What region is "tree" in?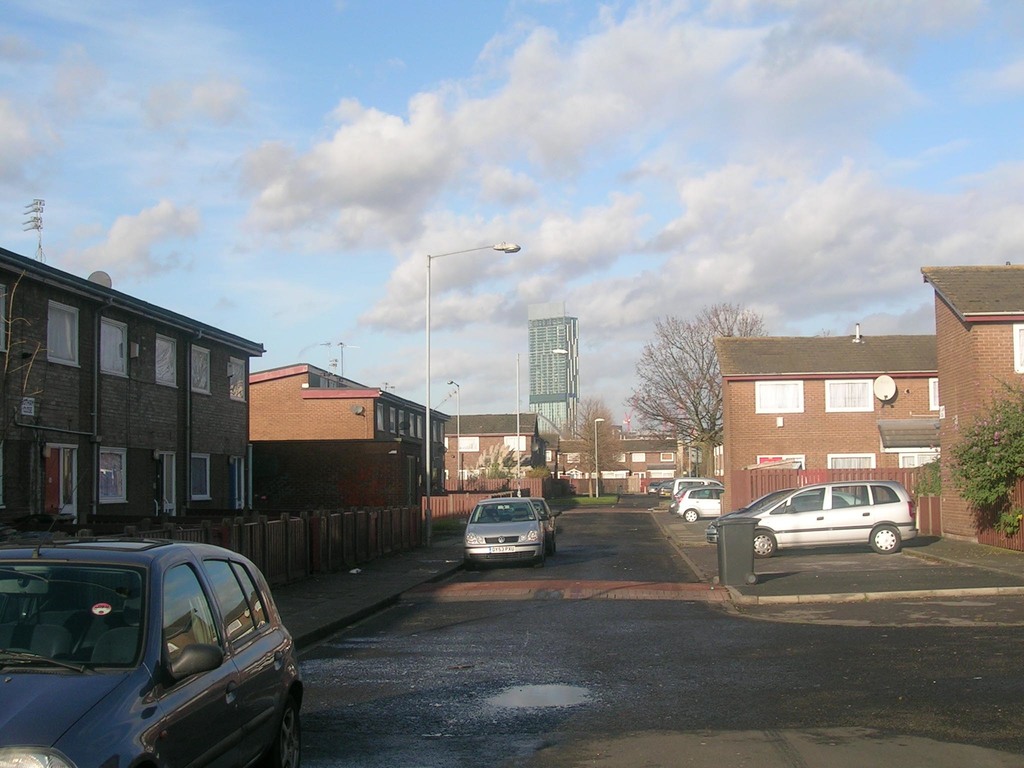
966, 379, 1023, 522.
